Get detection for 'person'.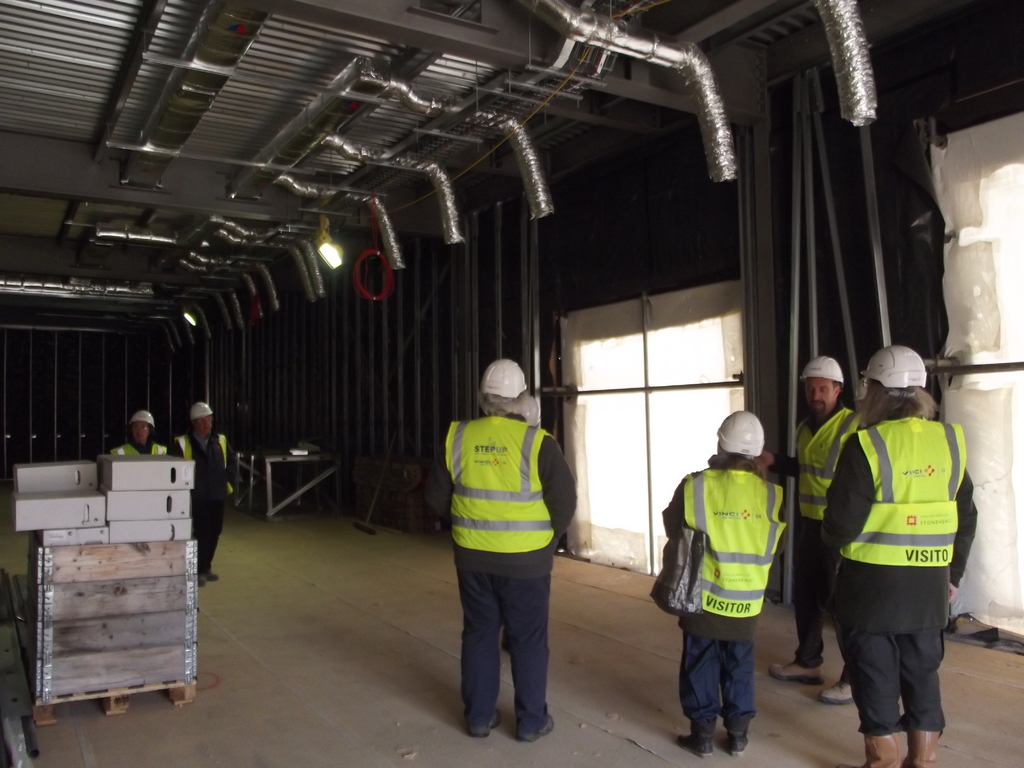
Detection: <box>813,341,983,767</box>.
